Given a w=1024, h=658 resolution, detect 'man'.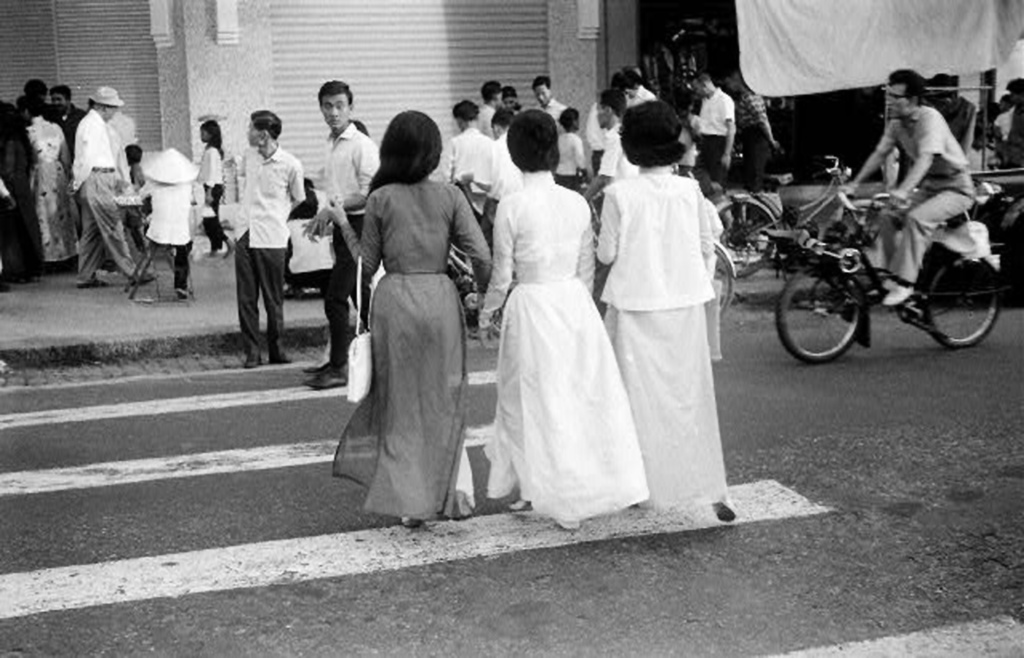
[left=299, top=80, right=379, bottom=387].
